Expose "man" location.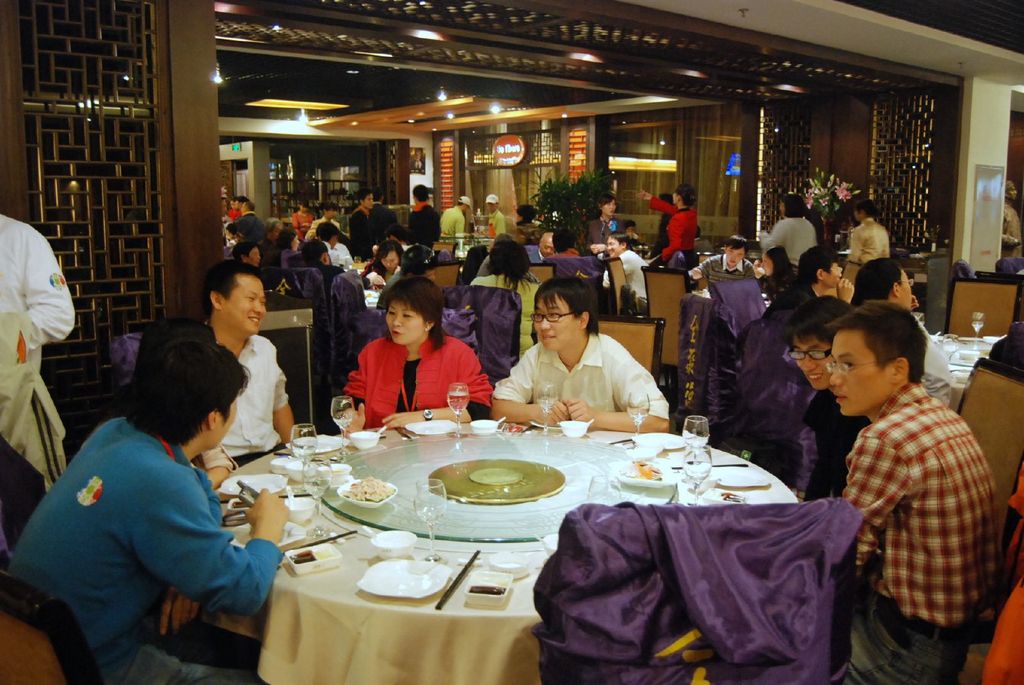
Exposed at Rect(11, 320, 291, 684).
